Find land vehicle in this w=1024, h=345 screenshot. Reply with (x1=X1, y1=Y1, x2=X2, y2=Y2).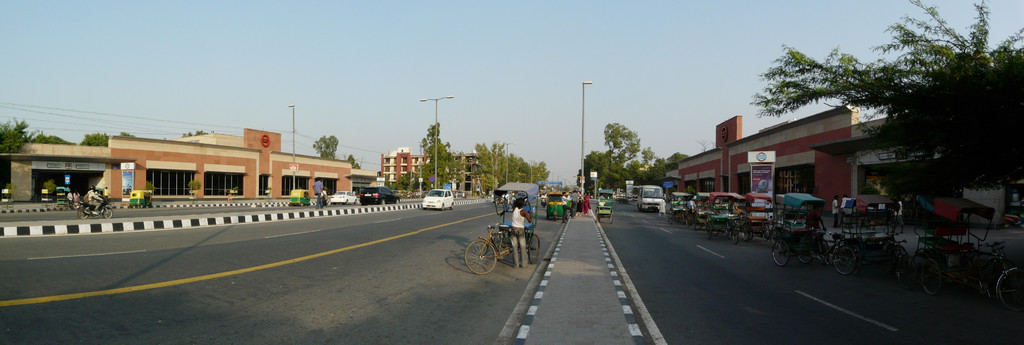
(x1=636, y1=182, x2=669, y2=213).
